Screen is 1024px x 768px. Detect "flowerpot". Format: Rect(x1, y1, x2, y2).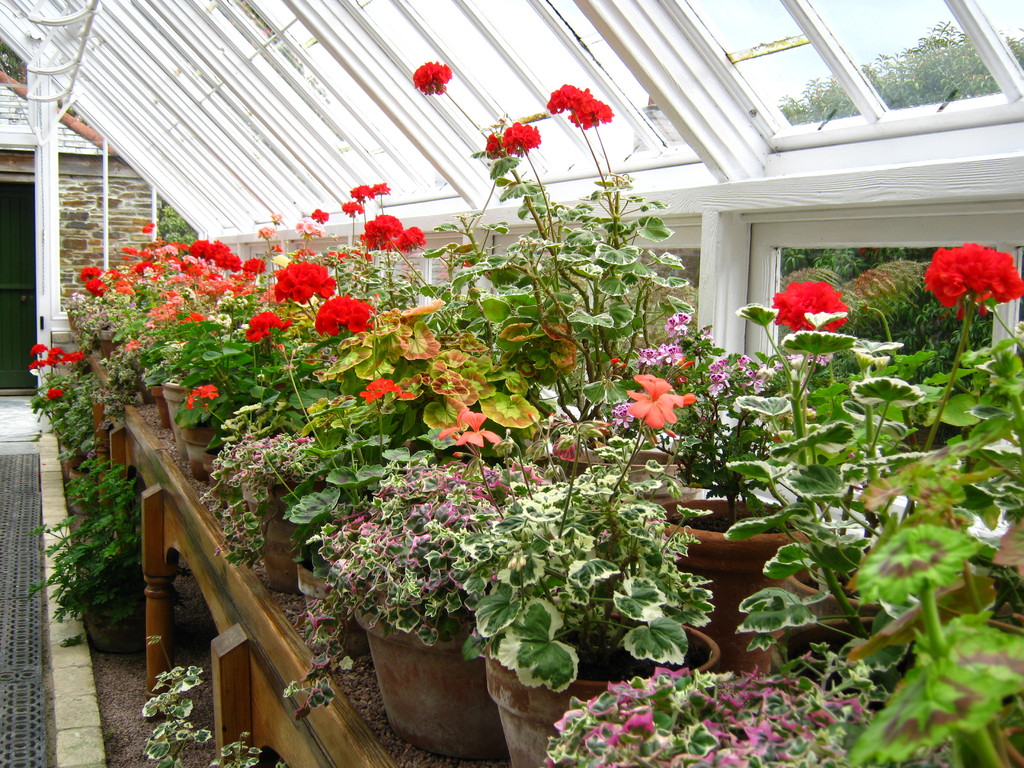
Rect(346, 602, 517, 749).
